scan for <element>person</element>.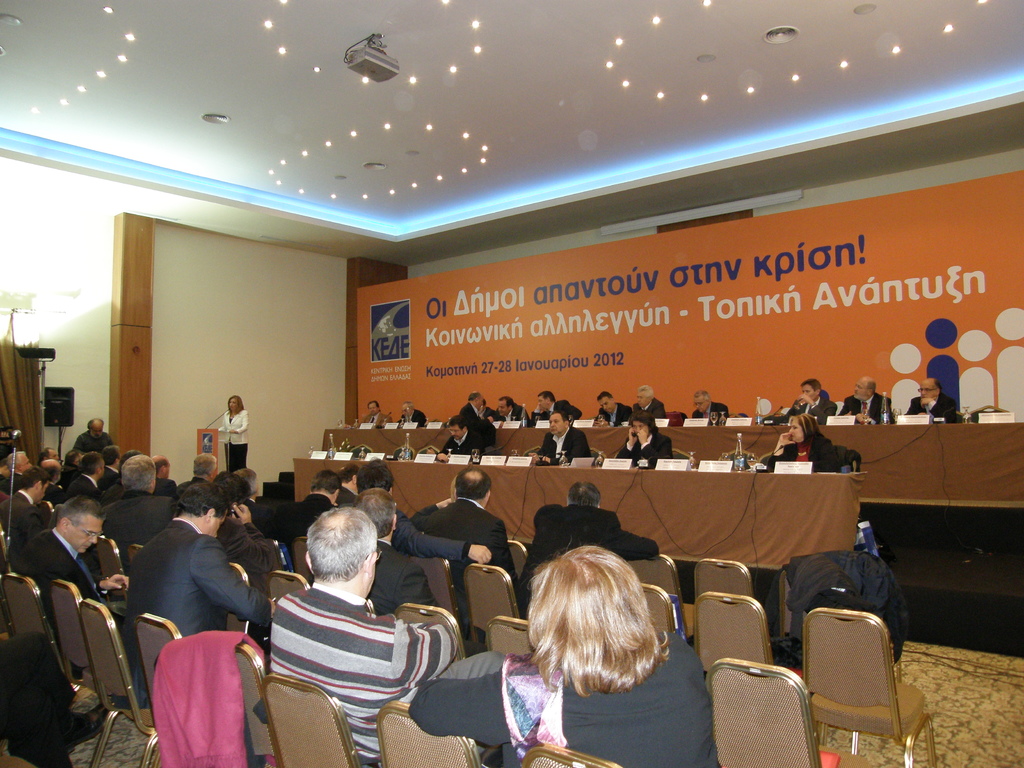
Scan result: crop(119, 483, 269, 709).
